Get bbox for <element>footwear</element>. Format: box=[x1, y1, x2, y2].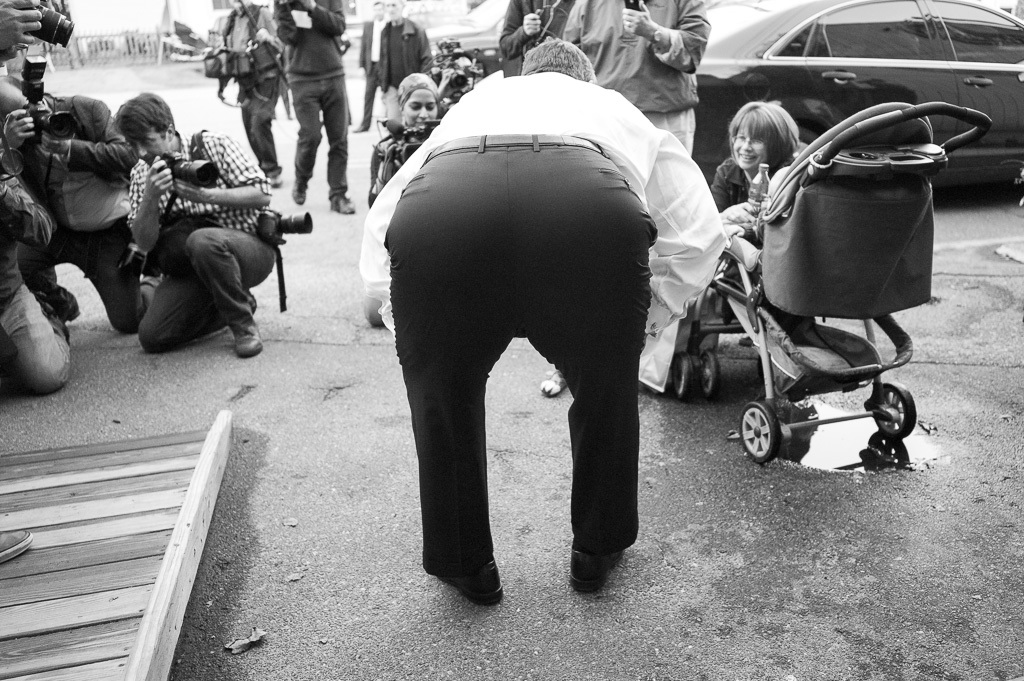
box=[289, 184, 307, 207].
